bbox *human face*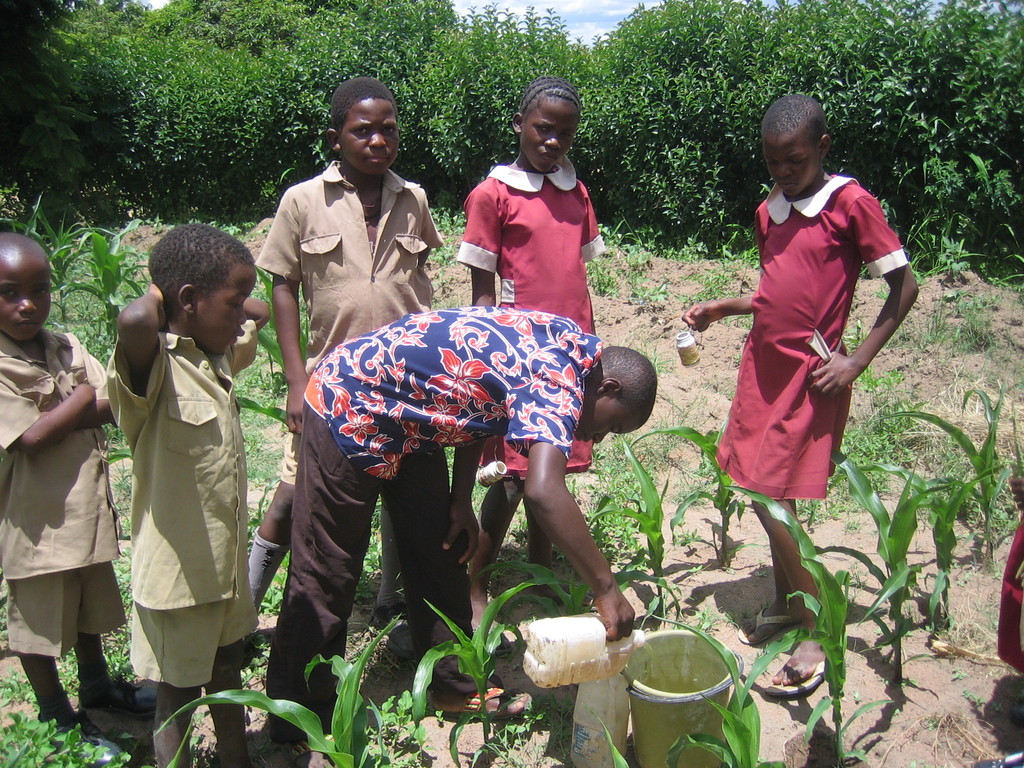
[0,250,50,339]
